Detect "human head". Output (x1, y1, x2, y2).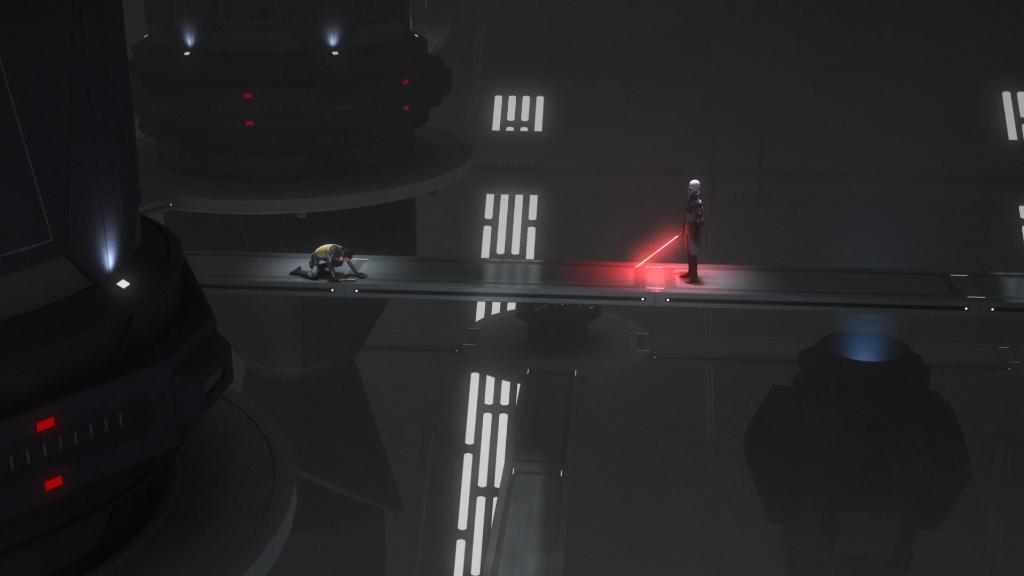
(341, 246, 354, 257).
